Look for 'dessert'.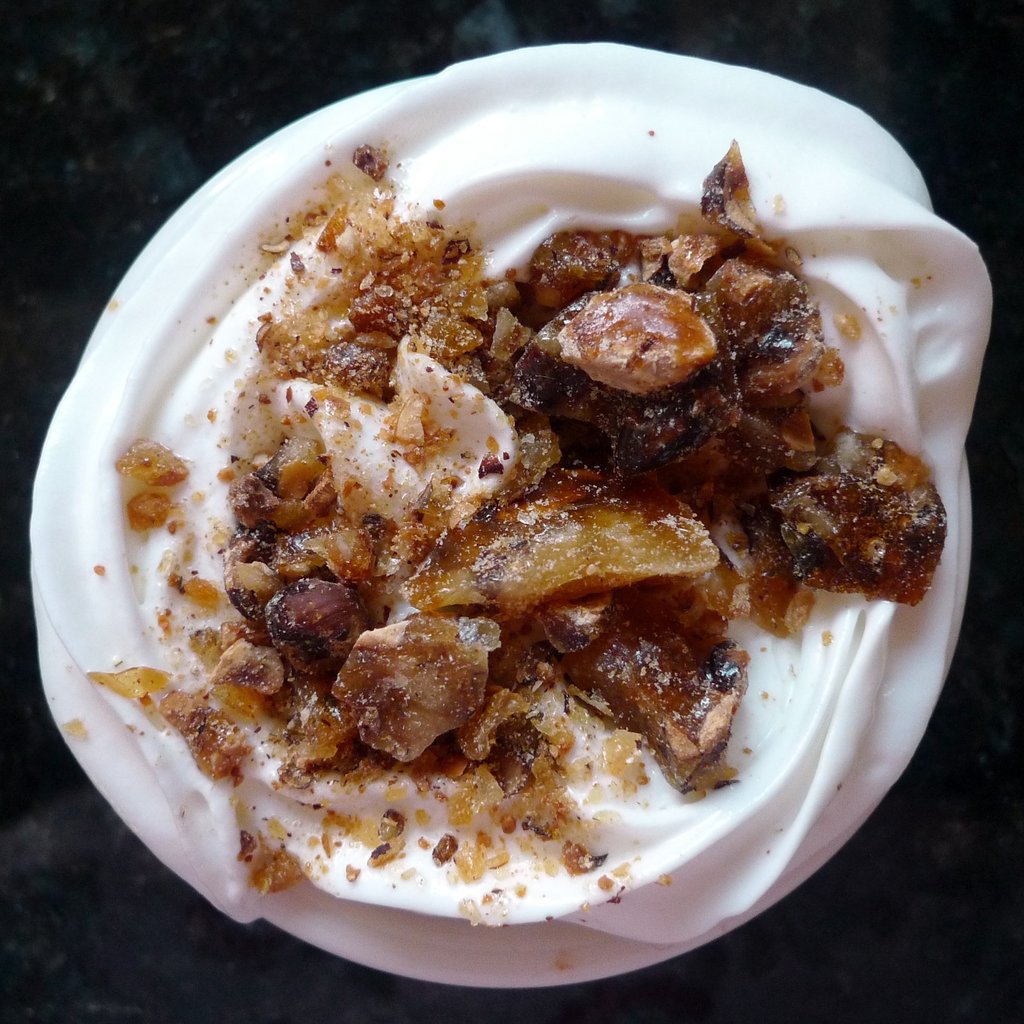
Found: (left=300, top=152, right=387, bottom=241).
